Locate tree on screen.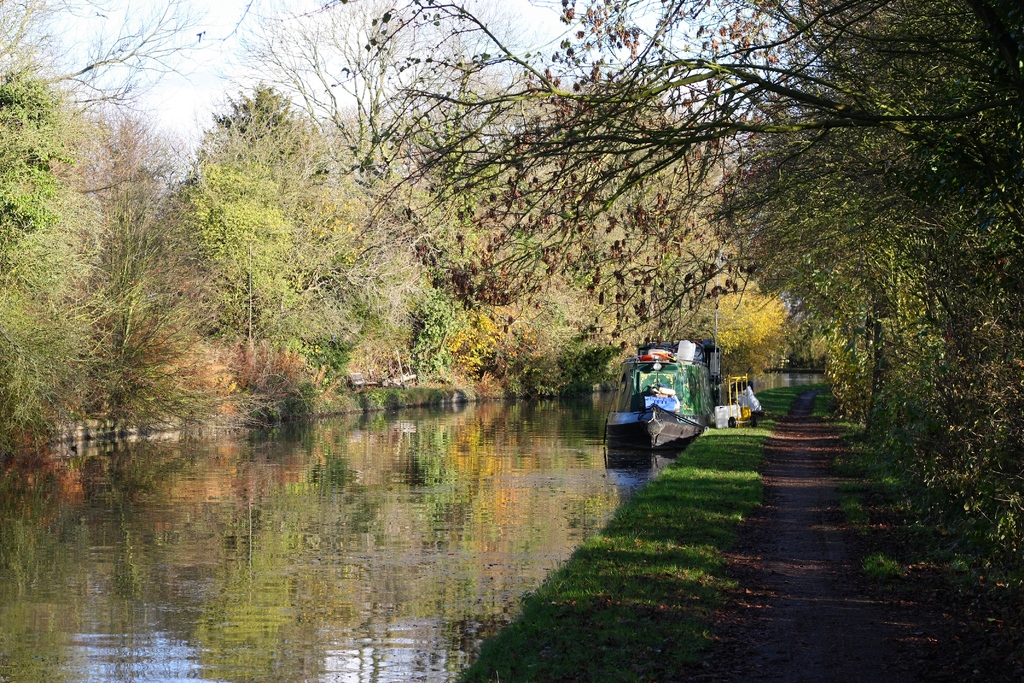
On screen at [708,285,796,376].
